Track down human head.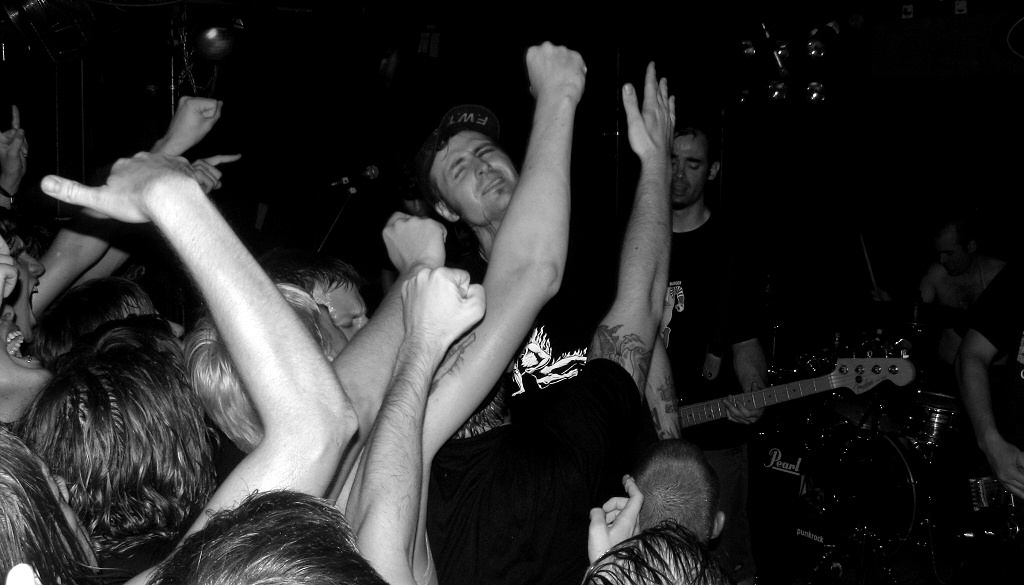
Tracked to box=[570, 521, 729, 584].
